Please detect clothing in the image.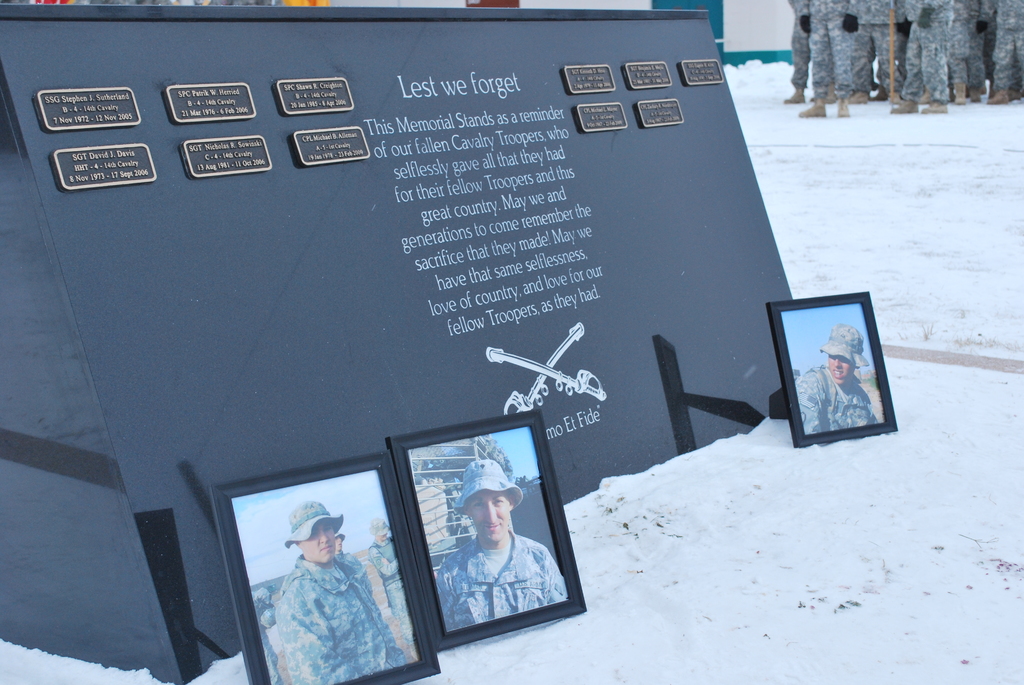
(left=442, top=535, right=560, bottom=639).
